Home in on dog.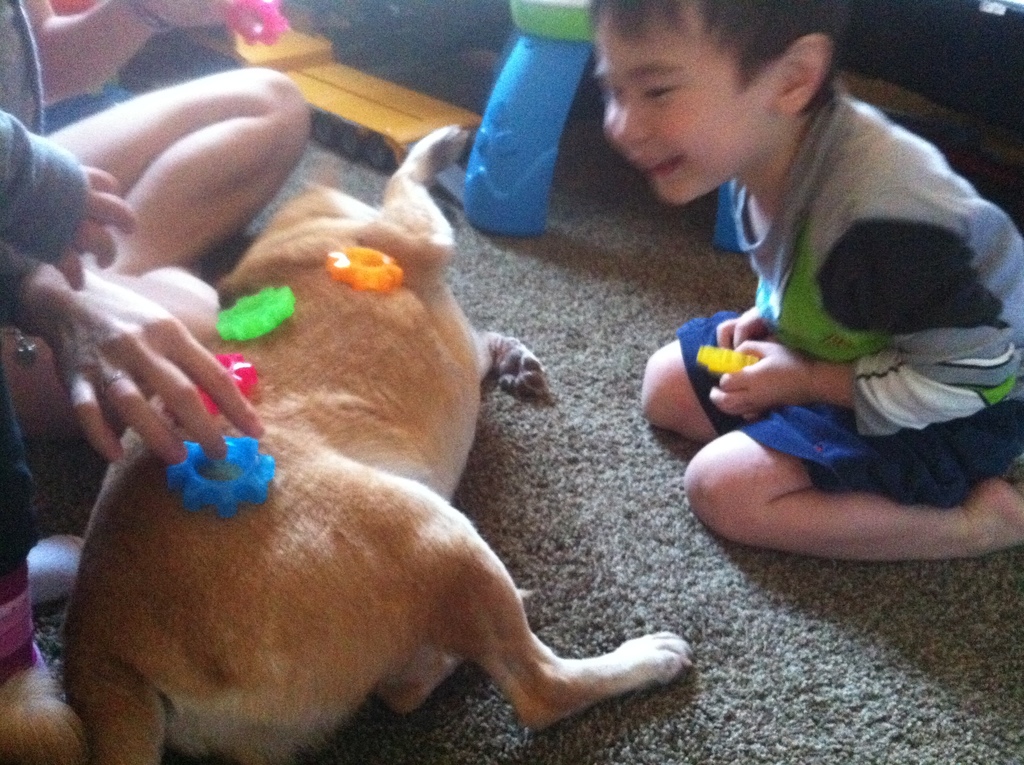
Homed in at box(0, 121, 697, 764).
